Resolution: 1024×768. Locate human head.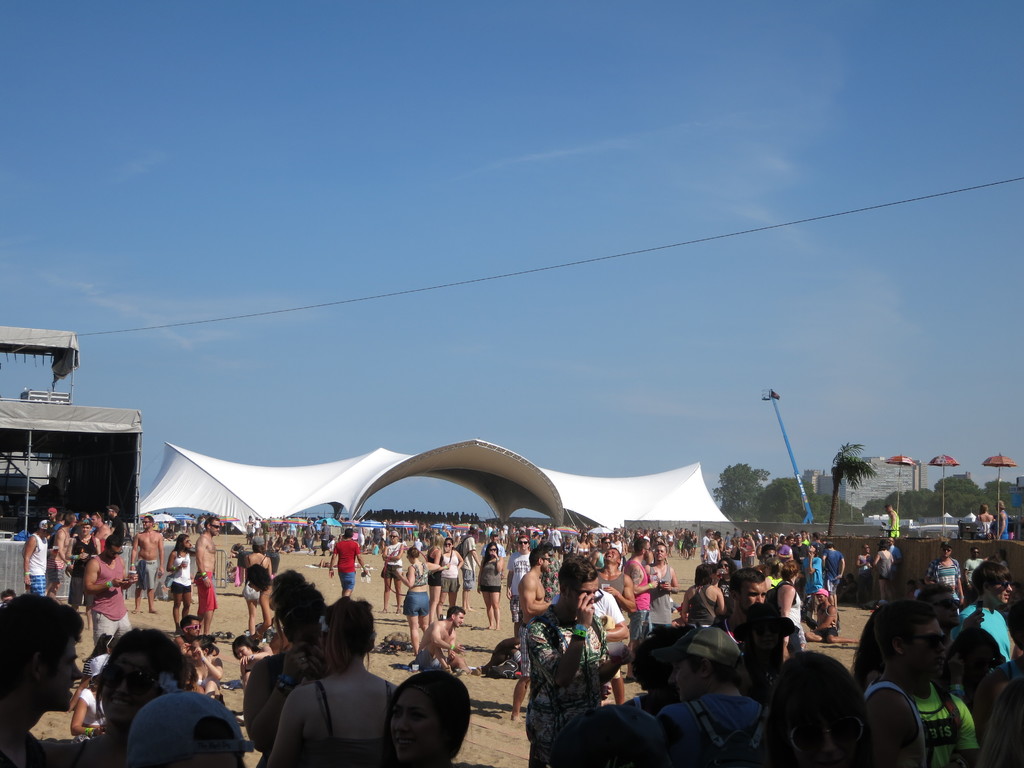
crop(632, 625, 691, 691).
